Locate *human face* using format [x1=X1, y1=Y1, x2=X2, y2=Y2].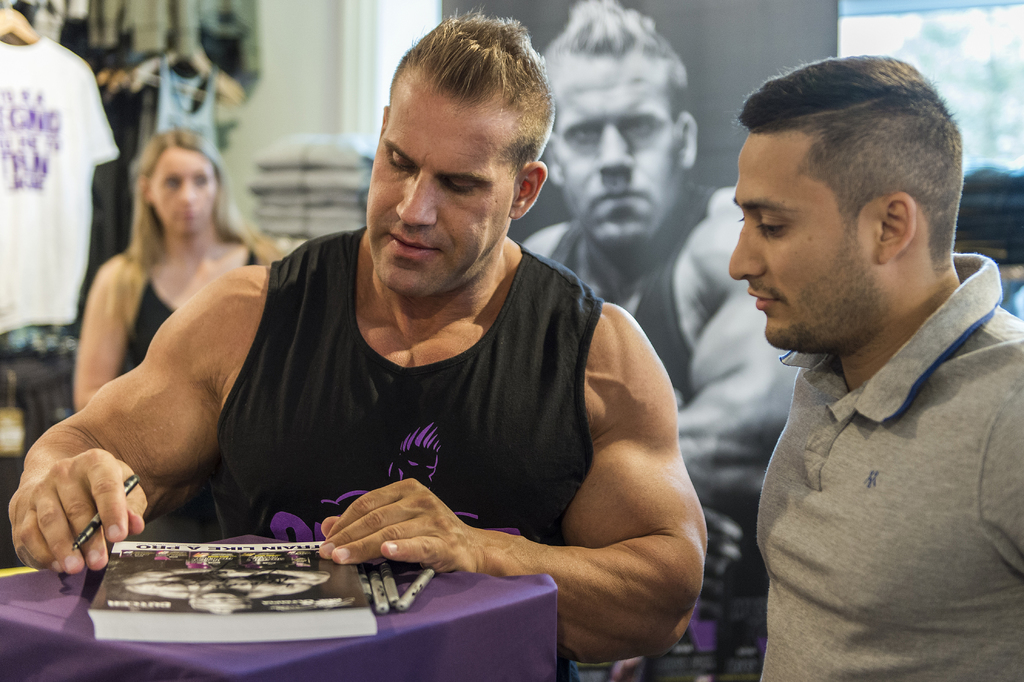
[x1=547, y1=49, x2=675, y2=244].
